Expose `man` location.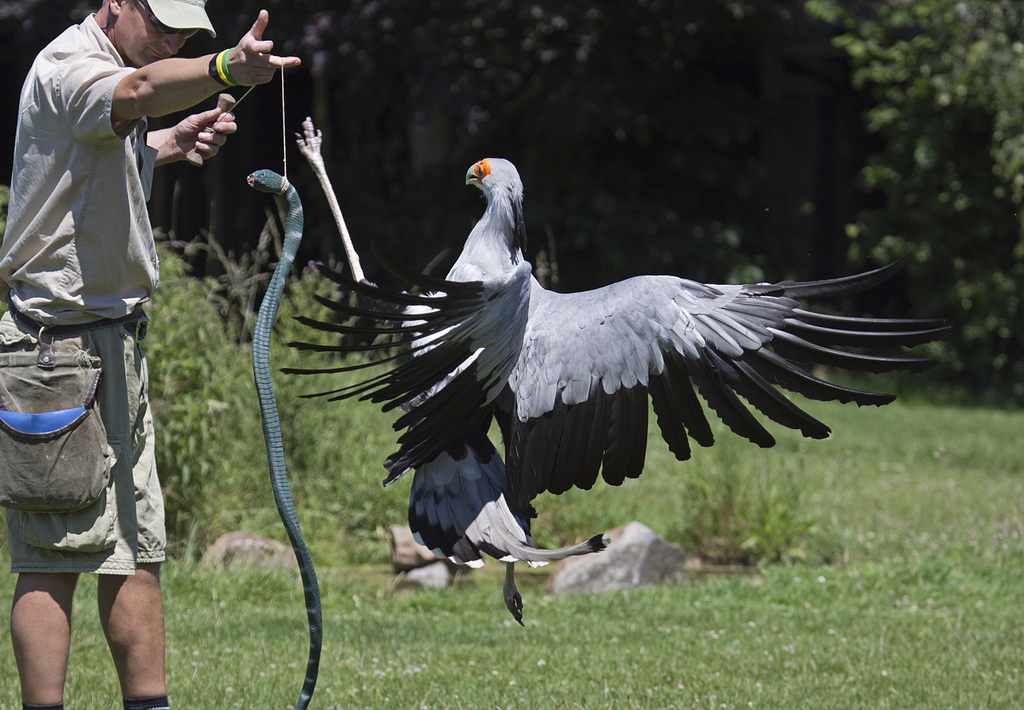
Exposed at {"left": 1, "top": 0, "right": 239, "bottom": 697}.
